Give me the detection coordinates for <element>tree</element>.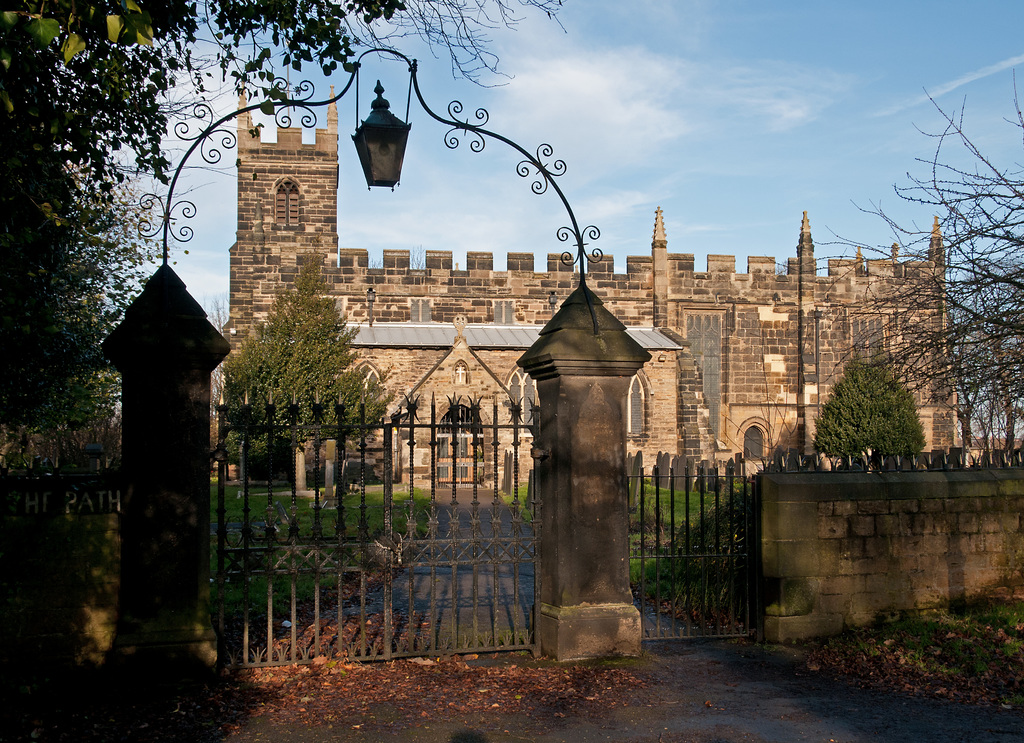
[219, 254, 394, 497].
